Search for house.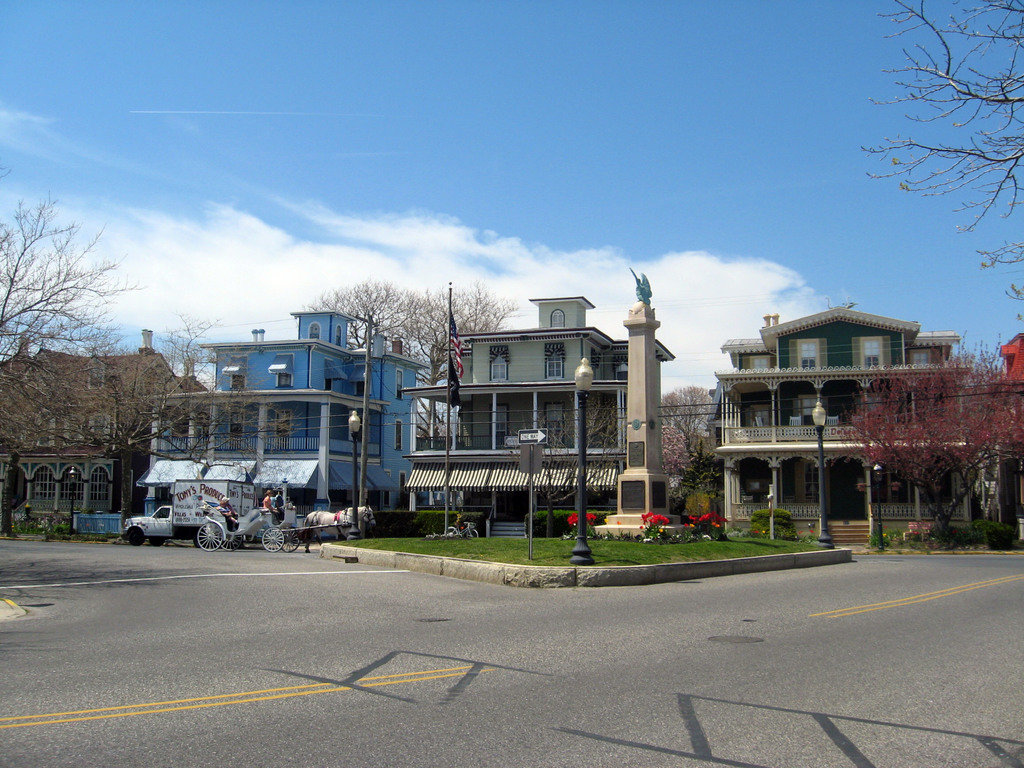
Found at <bbox>0, 324, 214, 540</bbox>.
